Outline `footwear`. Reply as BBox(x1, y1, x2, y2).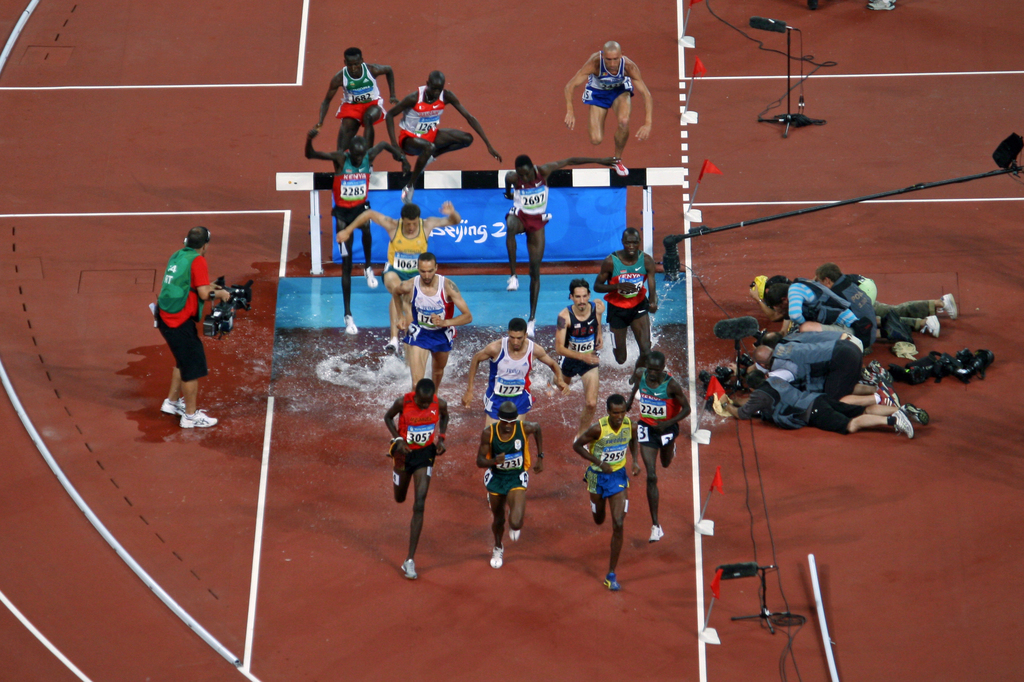
BBox(613, 163, 630, 182).
